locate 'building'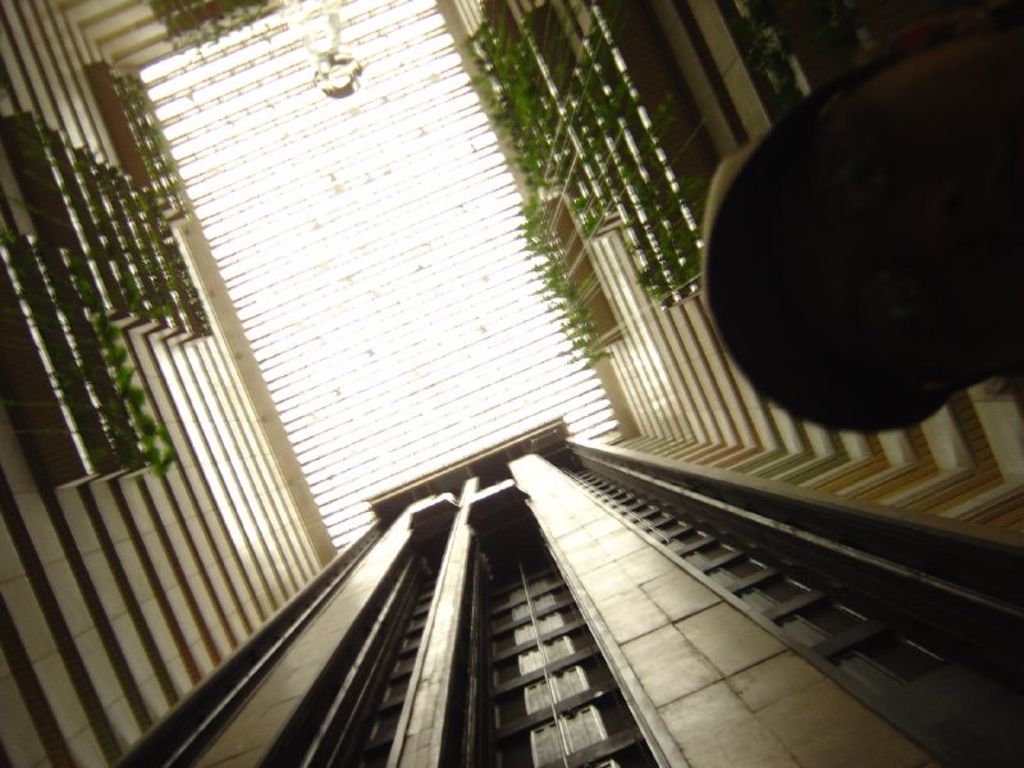
box=[0, 0, 1023, 763]
